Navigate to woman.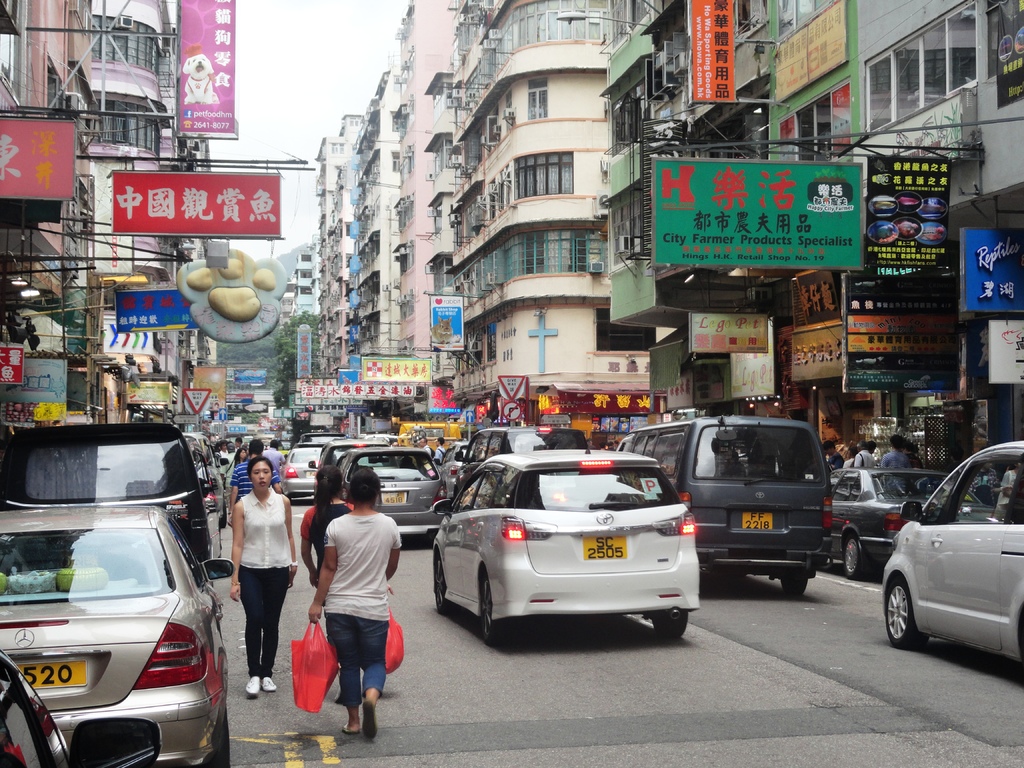
Navigation target: 218 459 297 705.
